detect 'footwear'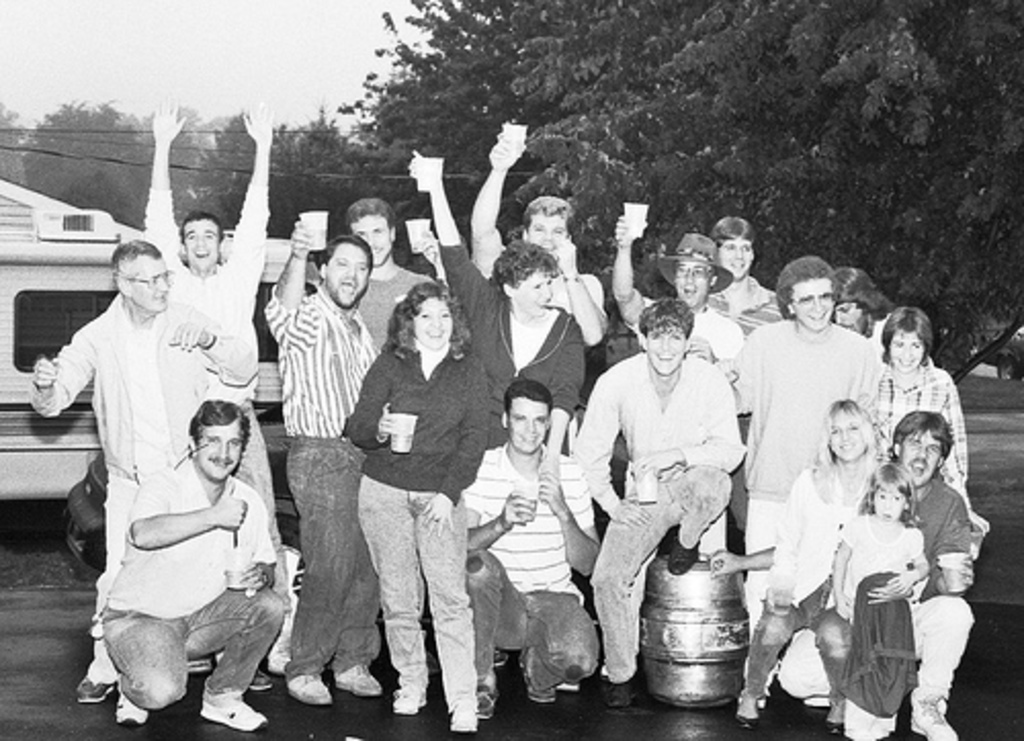
Rect(735, 692, 756, 723)
